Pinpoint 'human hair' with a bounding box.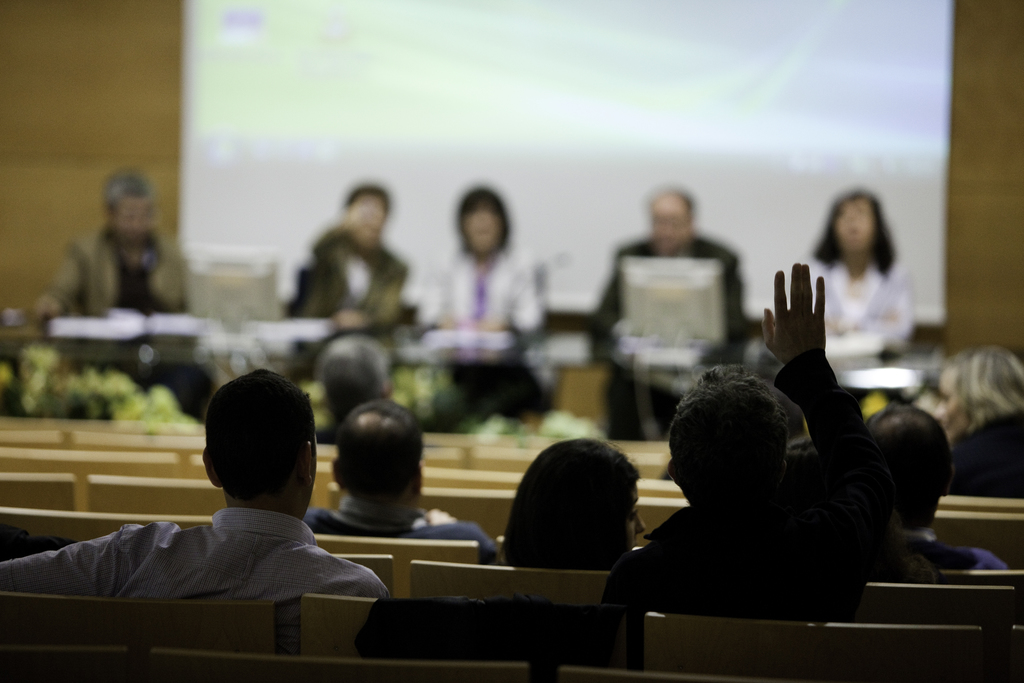
(x1=102, y1=170, x2=160, y2=220).
